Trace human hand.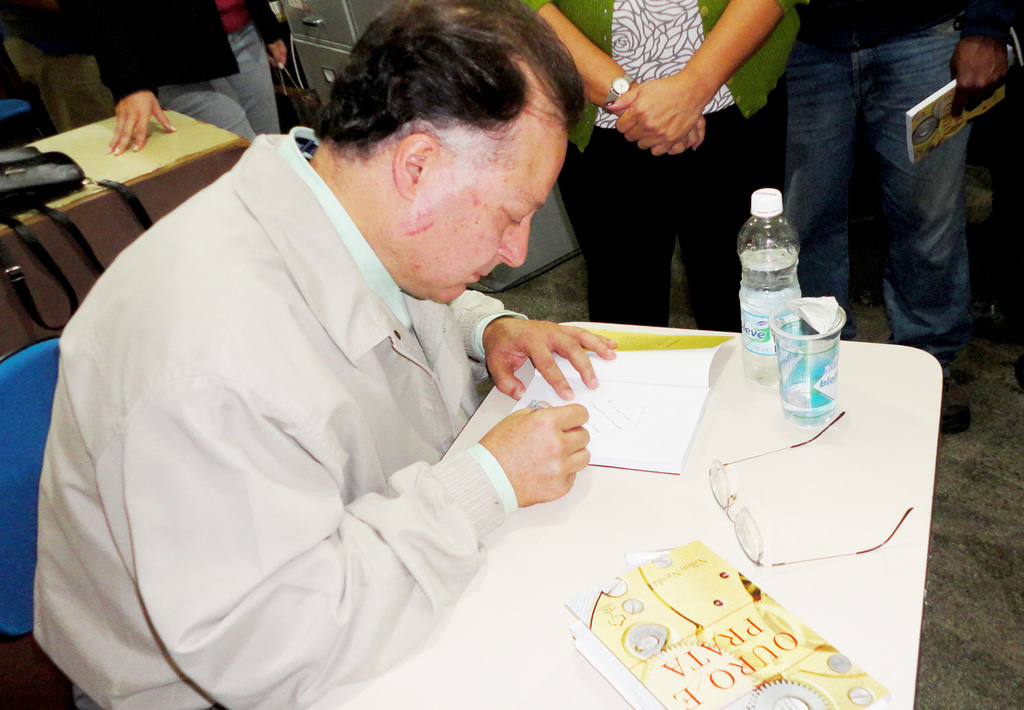
Traced to 947/27/1015/121.
